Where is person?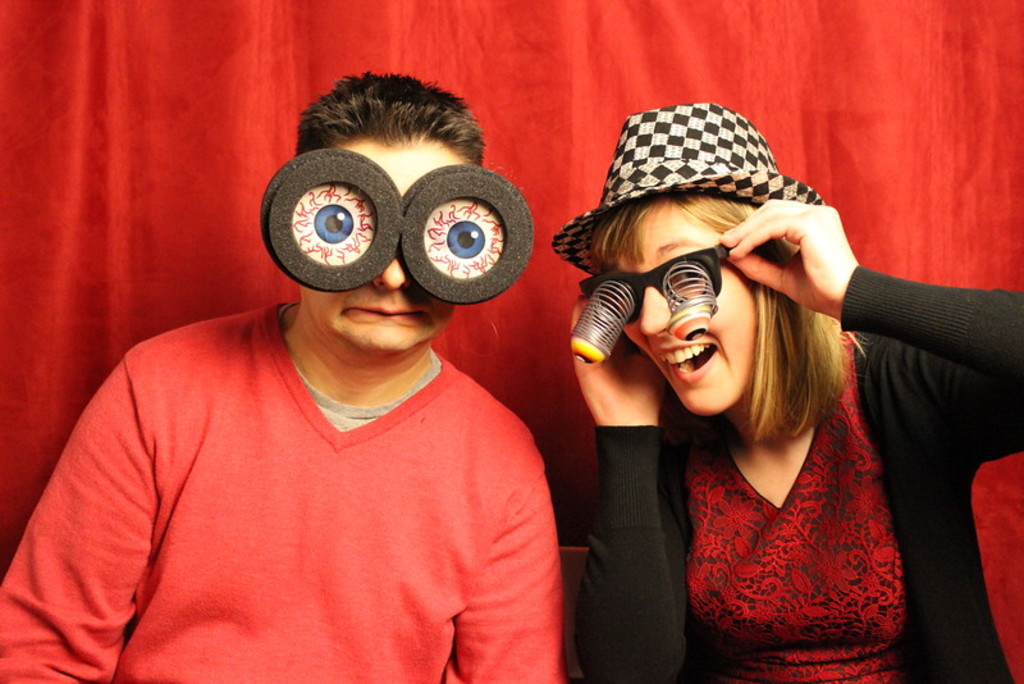
crop(0, 74, 571, 683).
